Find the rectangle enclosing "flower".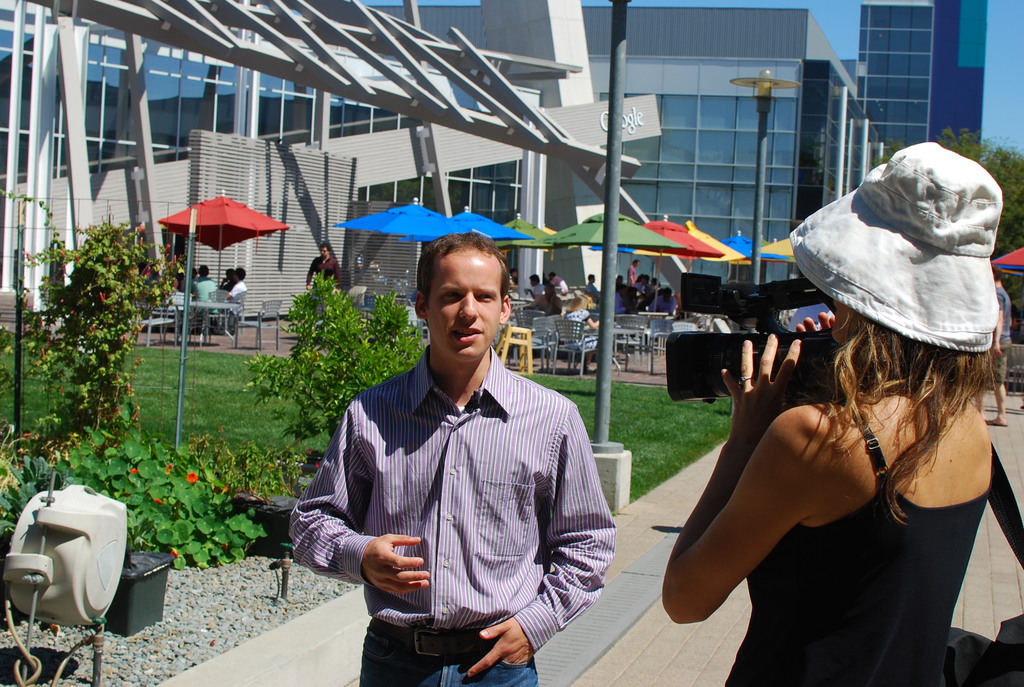
(154,497,164,503).
